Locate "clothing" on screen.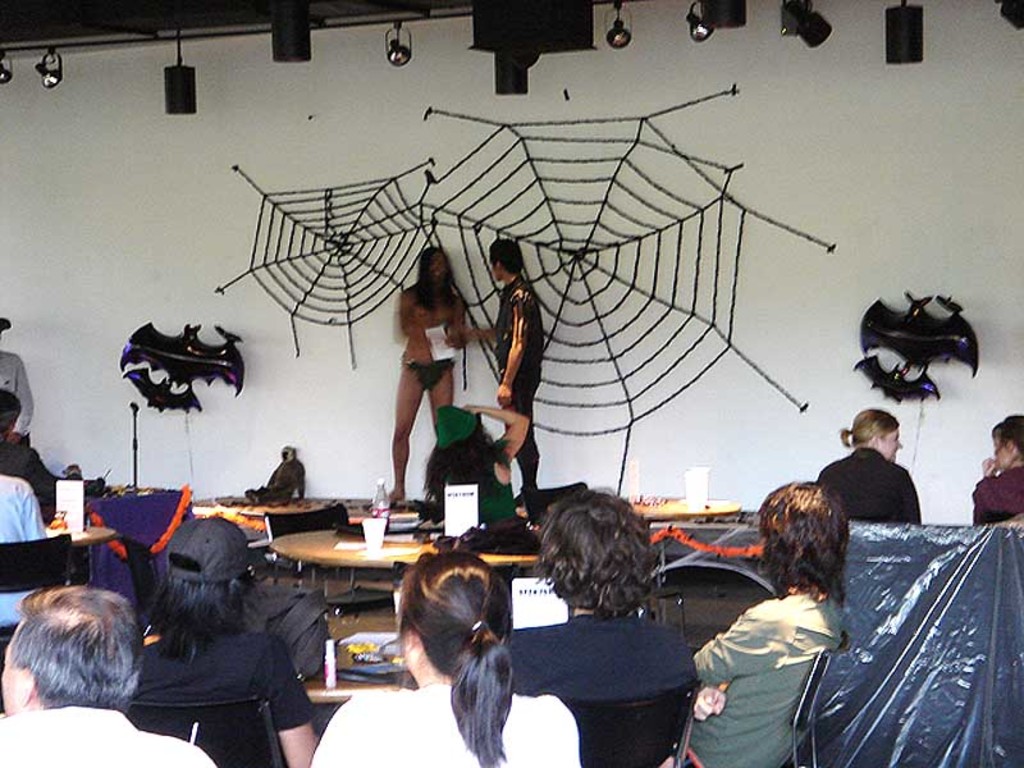
On screen at x1=494 y1=273 x2=554 y2=489.
